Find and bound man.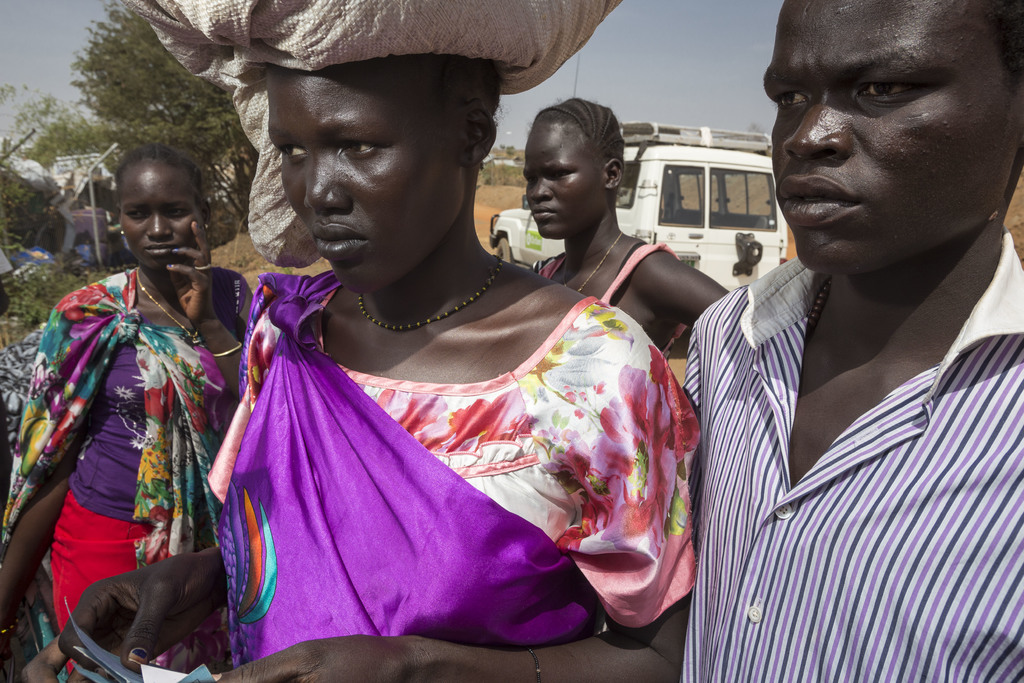
Bound: <box>615,16,1009,673</box>.
